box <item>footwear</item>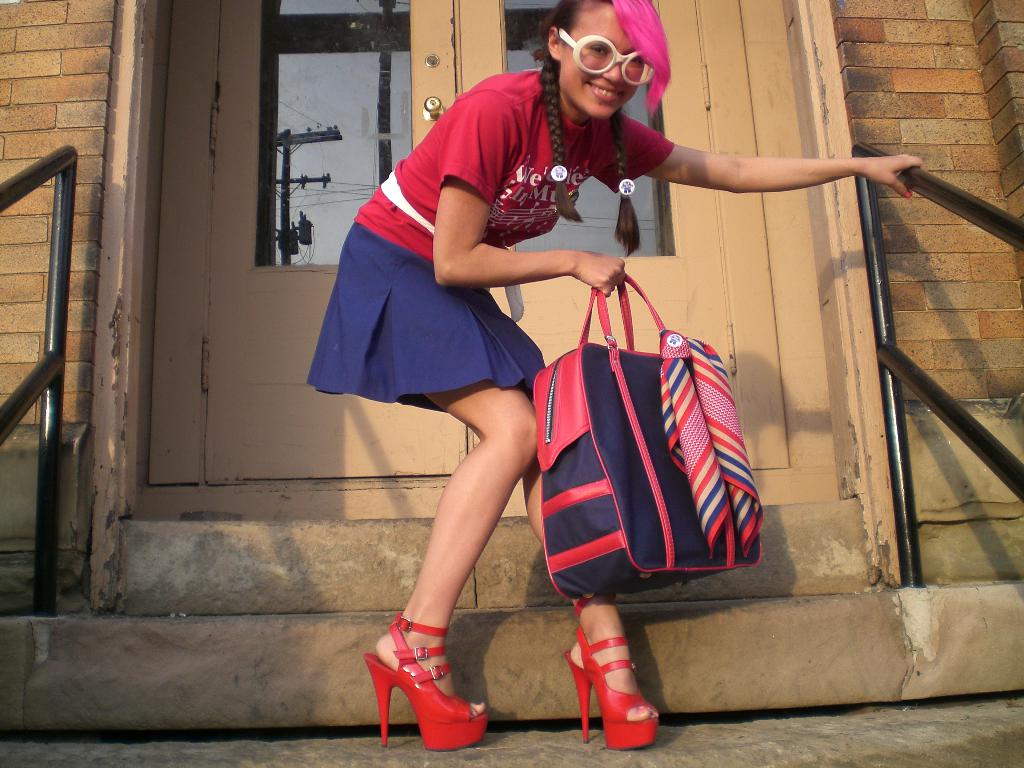
BBox(362, 611, 489, 753)
